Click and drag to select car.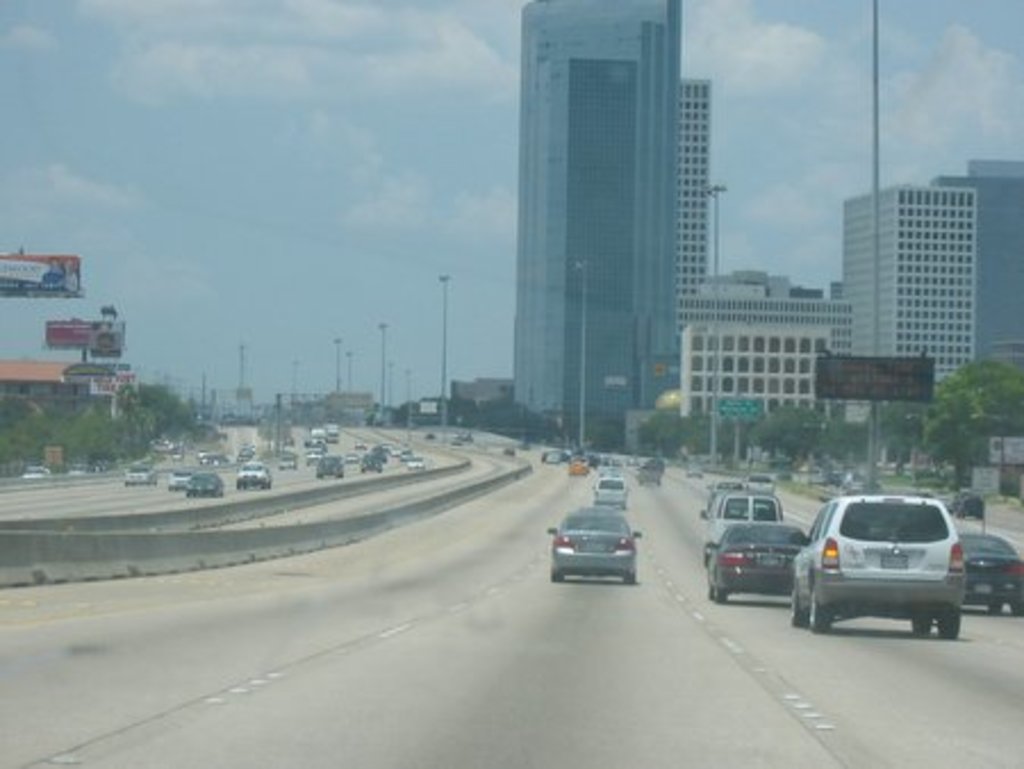
Selection: pyautogui.locateOnScreen(305, 425, 323, 437).
